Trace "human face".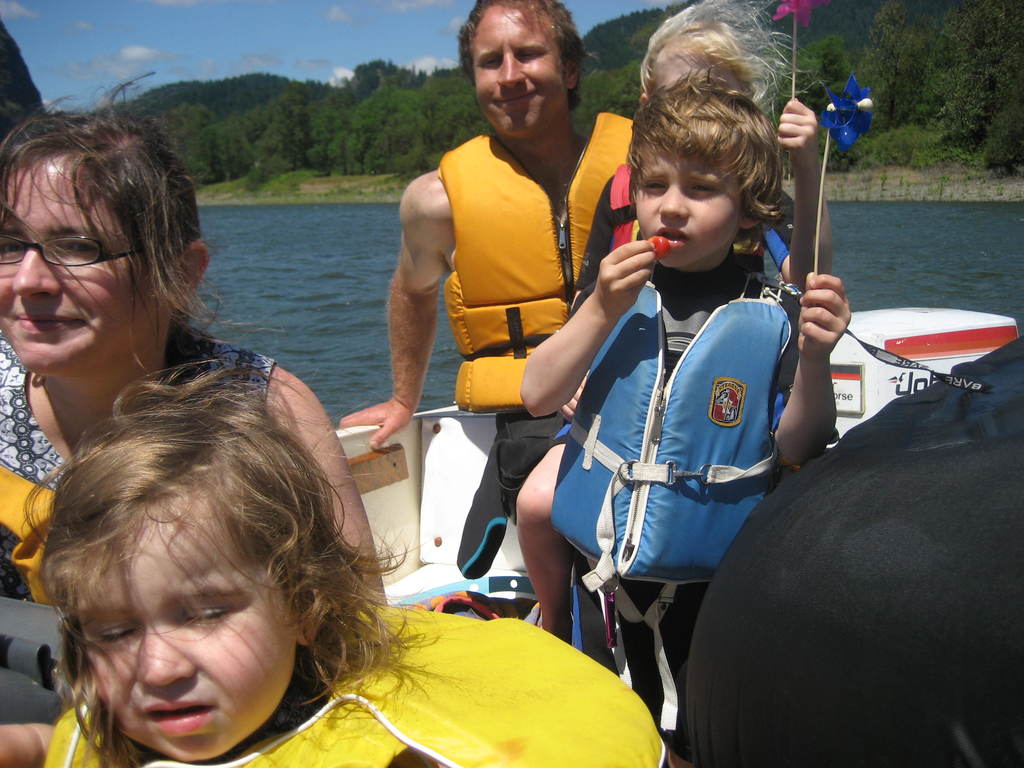
Traced to bbox=(0, 155, 153, 360).
